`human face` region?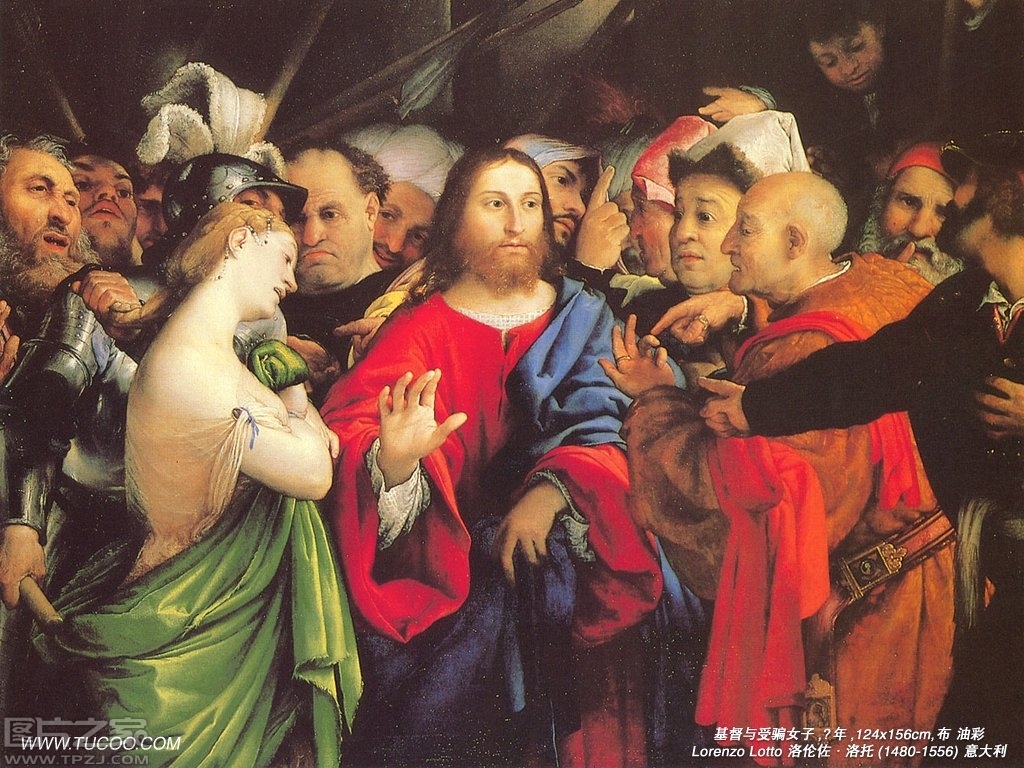
<bbox>287, 148, 366, 288</bbox>
